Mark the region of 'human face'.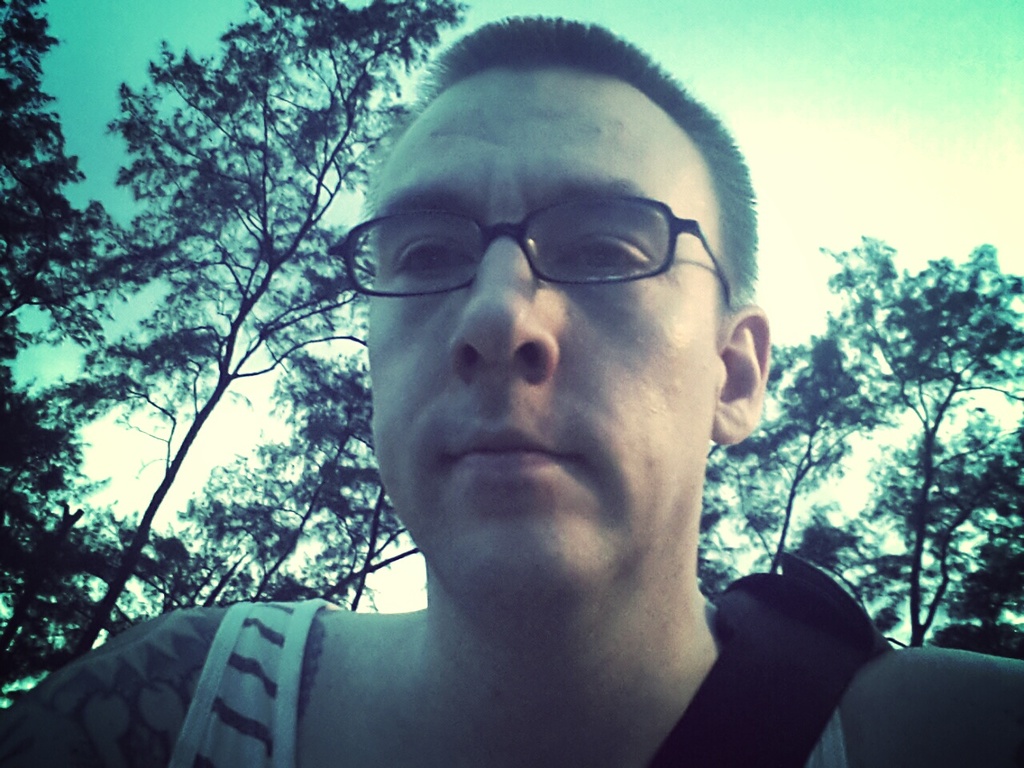
Region: x1=365 y1=63 x2=713 y2=598.
